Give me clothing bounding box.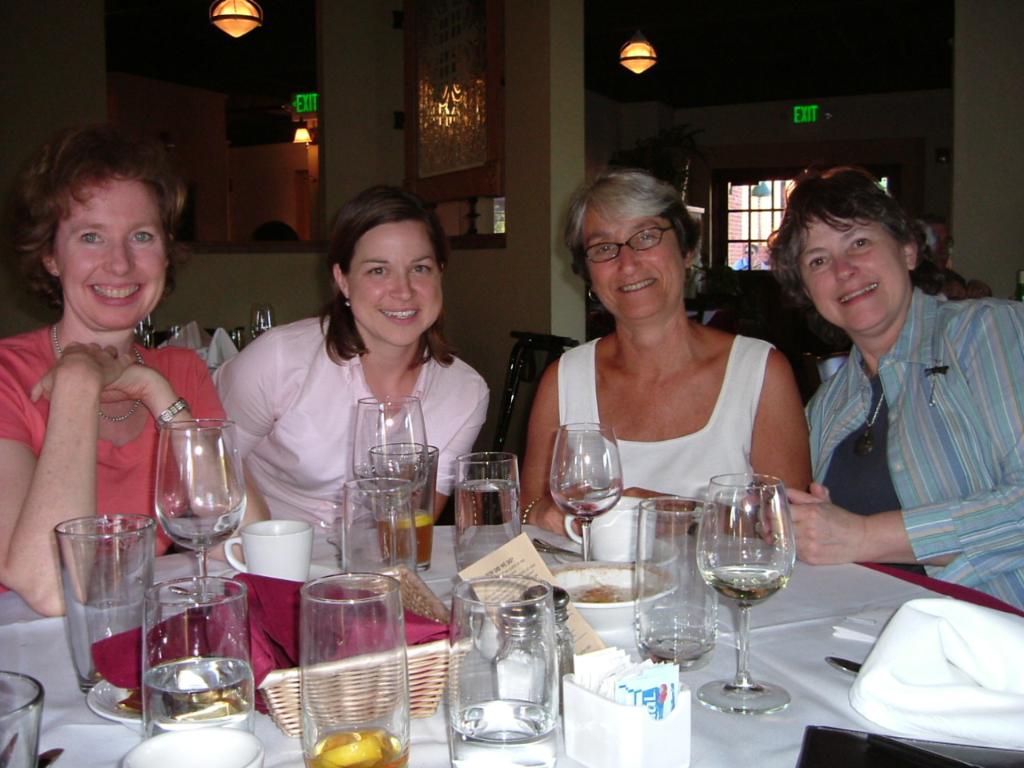
bbox(202, 315, 506, 527).
